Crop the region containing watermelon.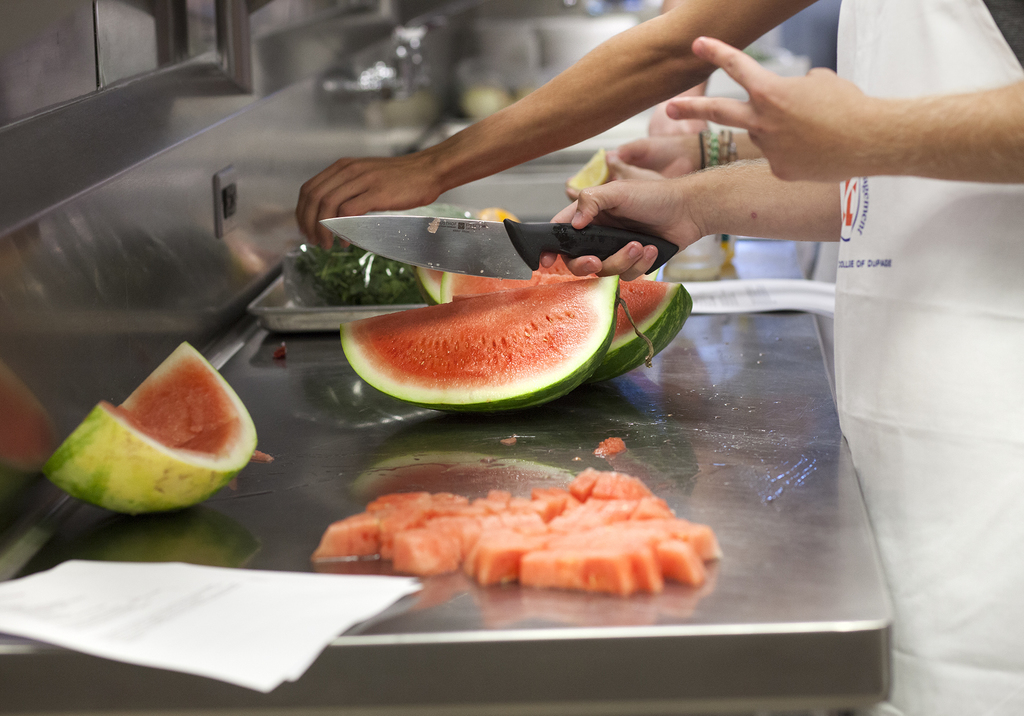
Crop region: 42/334/252/517.
